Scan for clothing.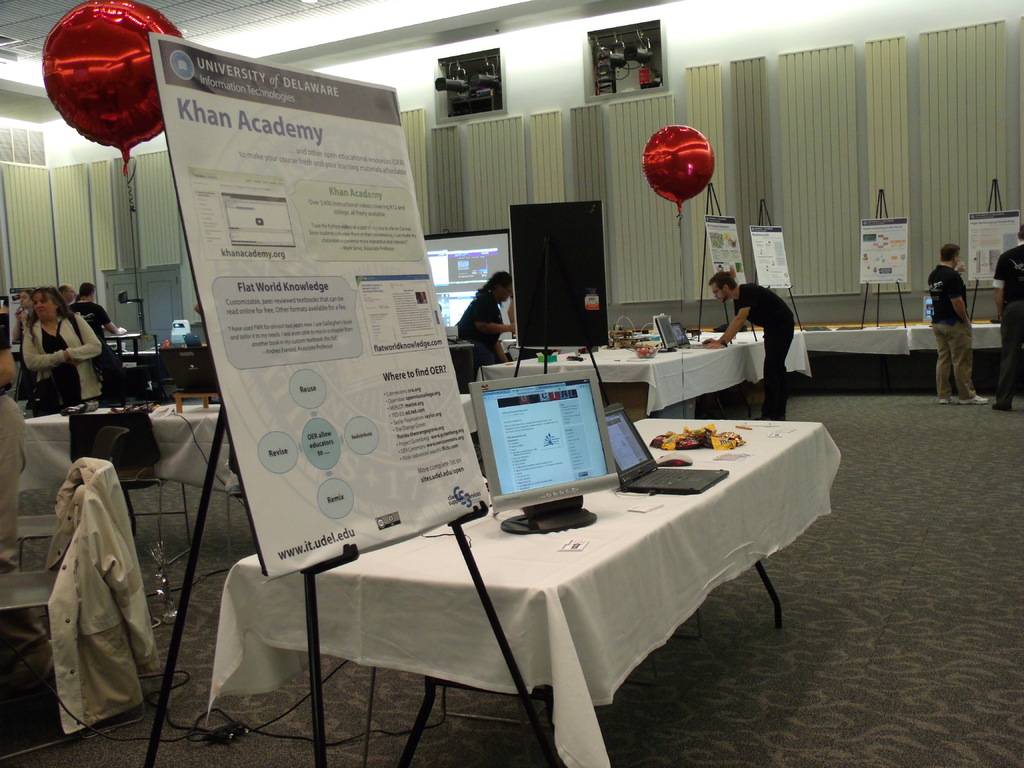
Scan result: {"left": 0, "top": 307, "right": 12, "bottom": 352}.
